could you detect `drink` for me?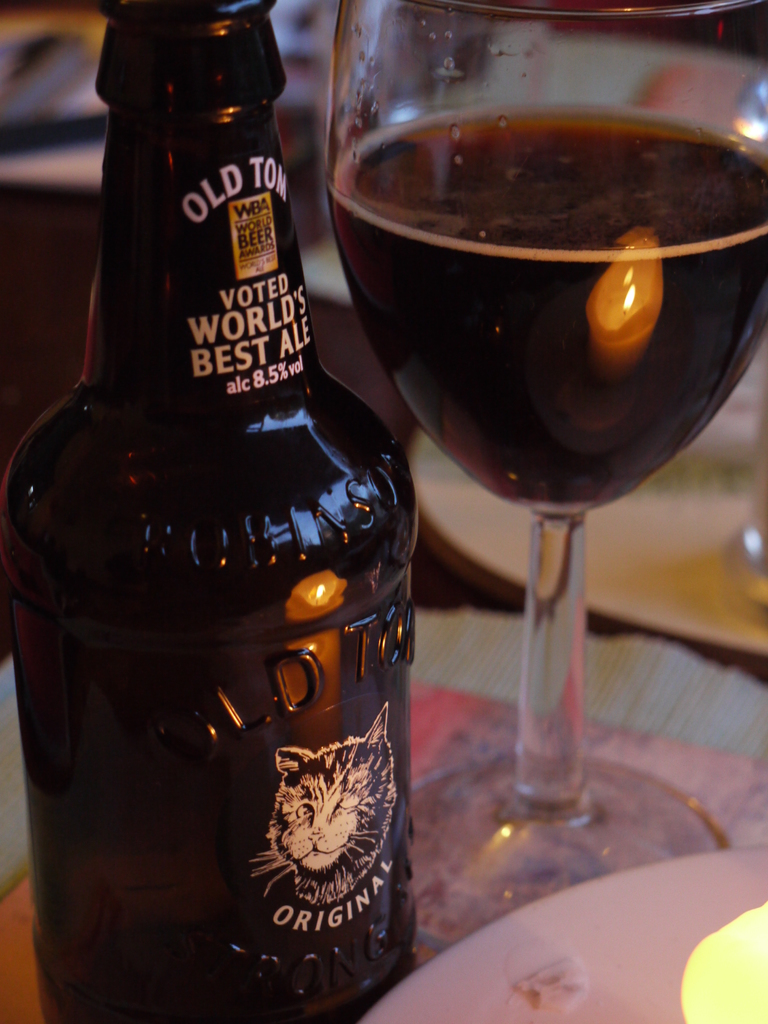
Detection result: bbox=(331, 92, 767, 520).
